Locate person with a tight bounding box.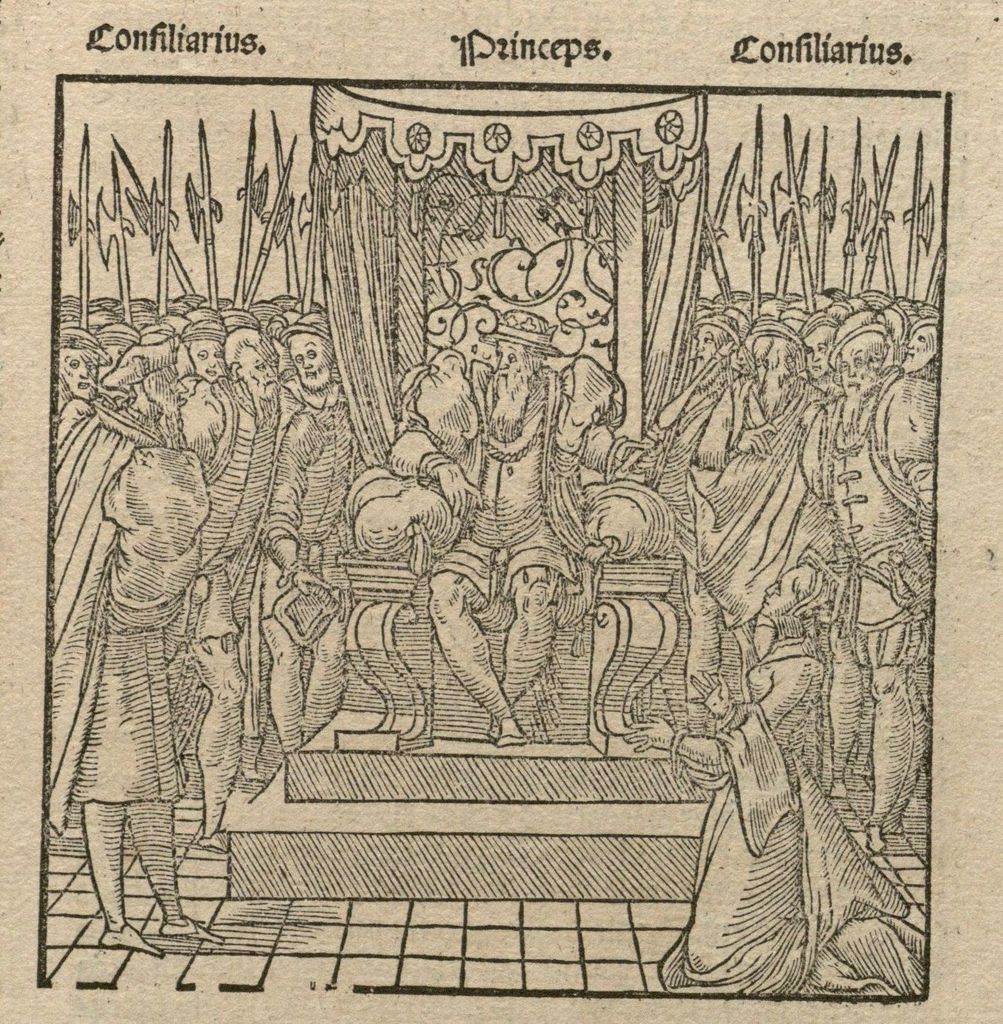
rect(201, 330, 287, 829).
